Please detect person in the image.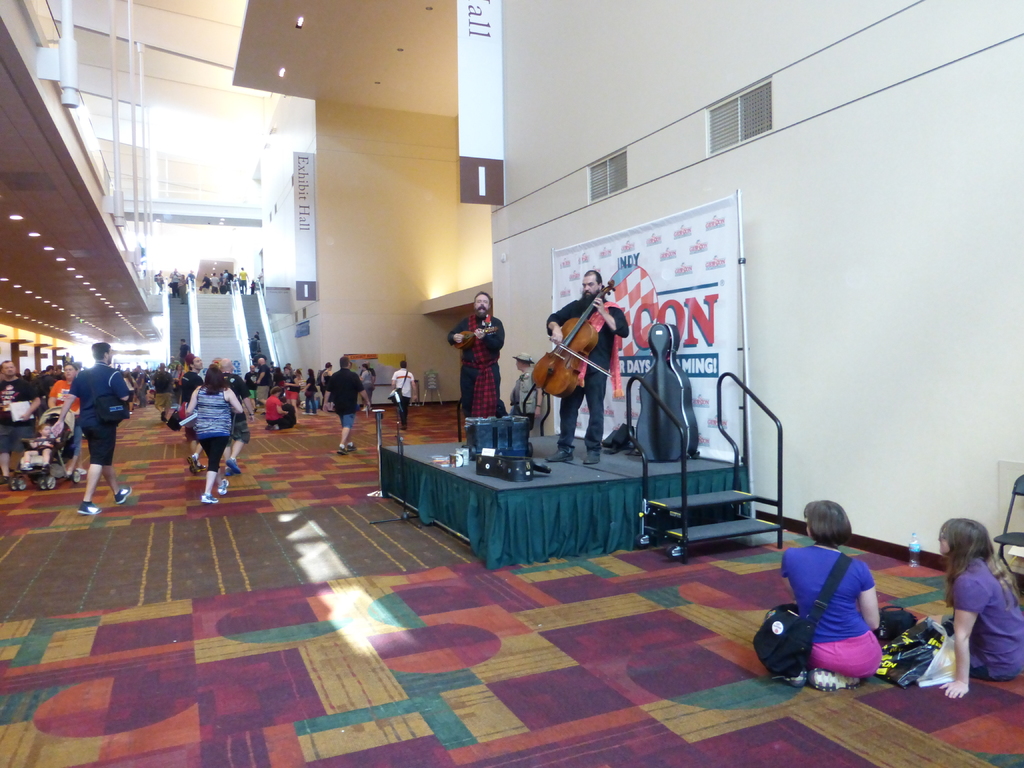
152/364/184/413.
